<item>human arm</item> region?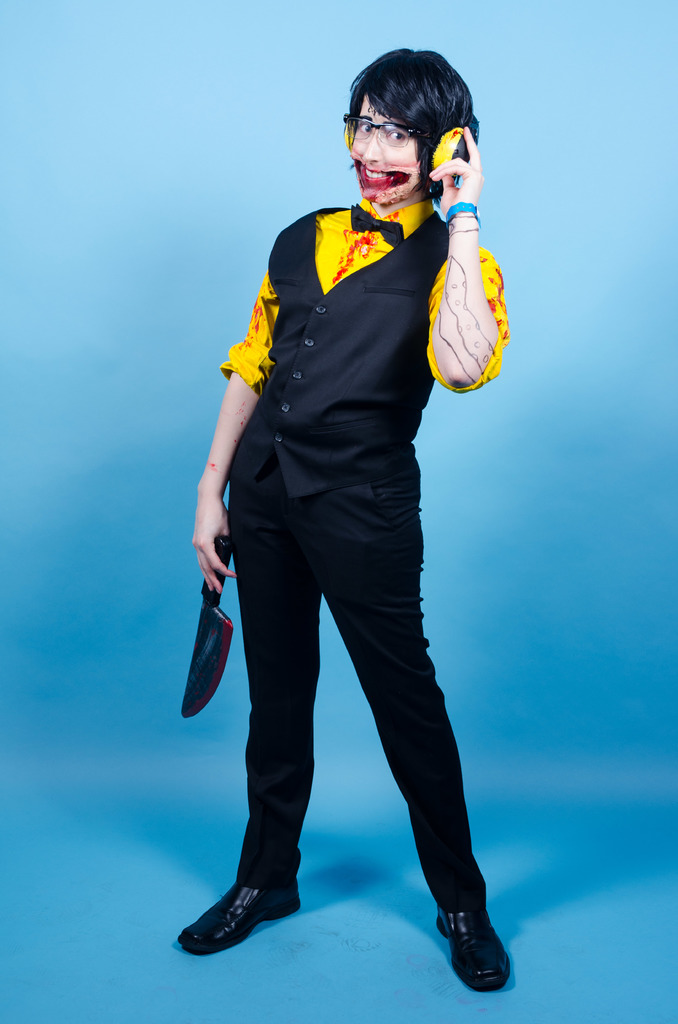
locate(188, 259, 280, 617)
